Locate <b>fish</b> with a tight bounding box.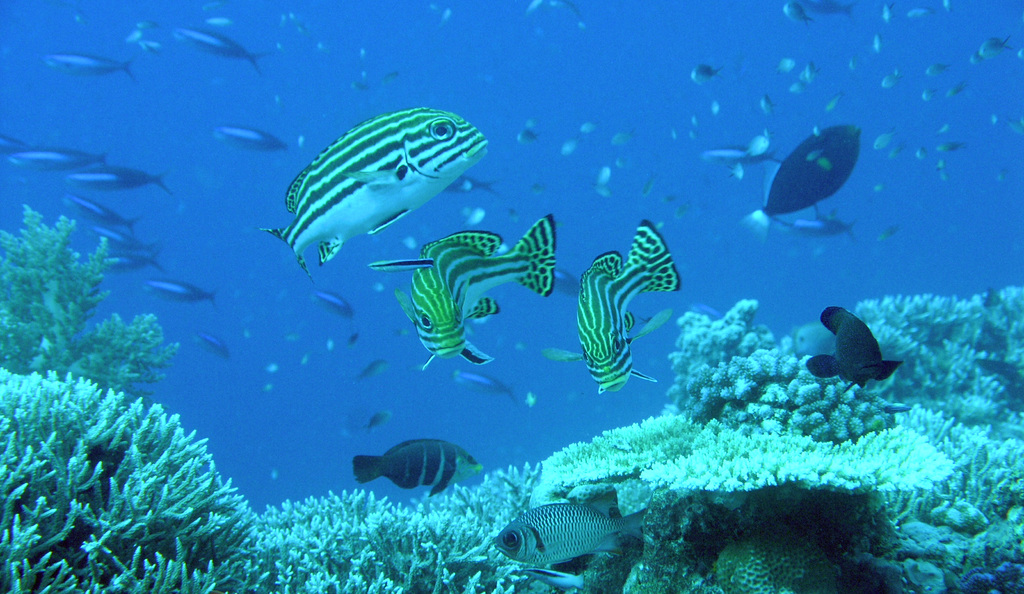
bbox=(776, 62, 794, 75).
